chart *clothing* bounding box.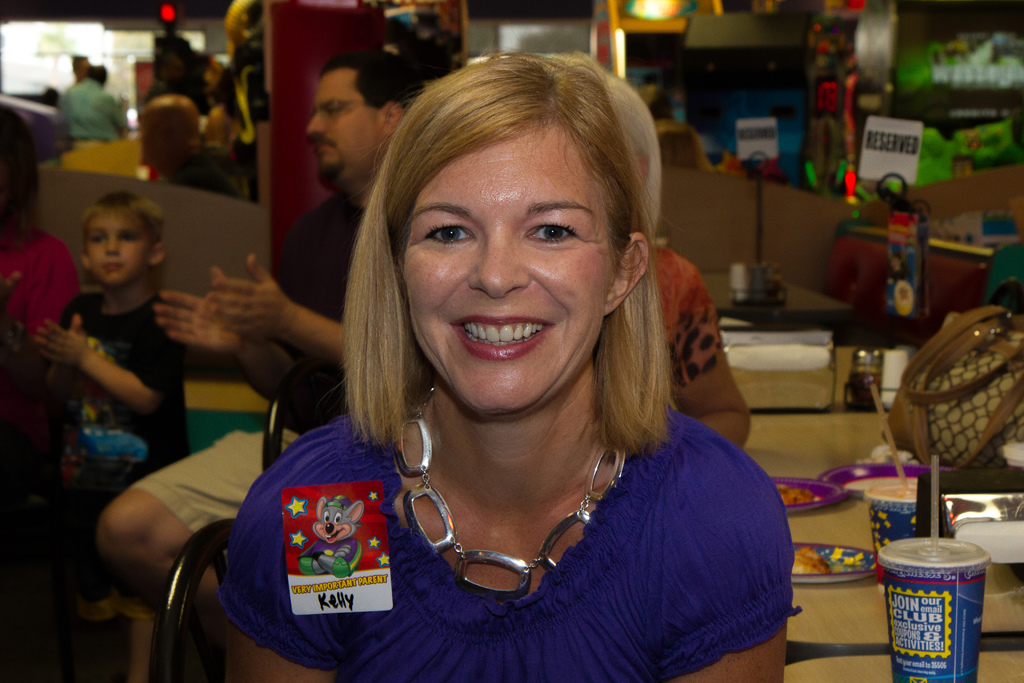
Charted: region(0, 227, 80, 352).
